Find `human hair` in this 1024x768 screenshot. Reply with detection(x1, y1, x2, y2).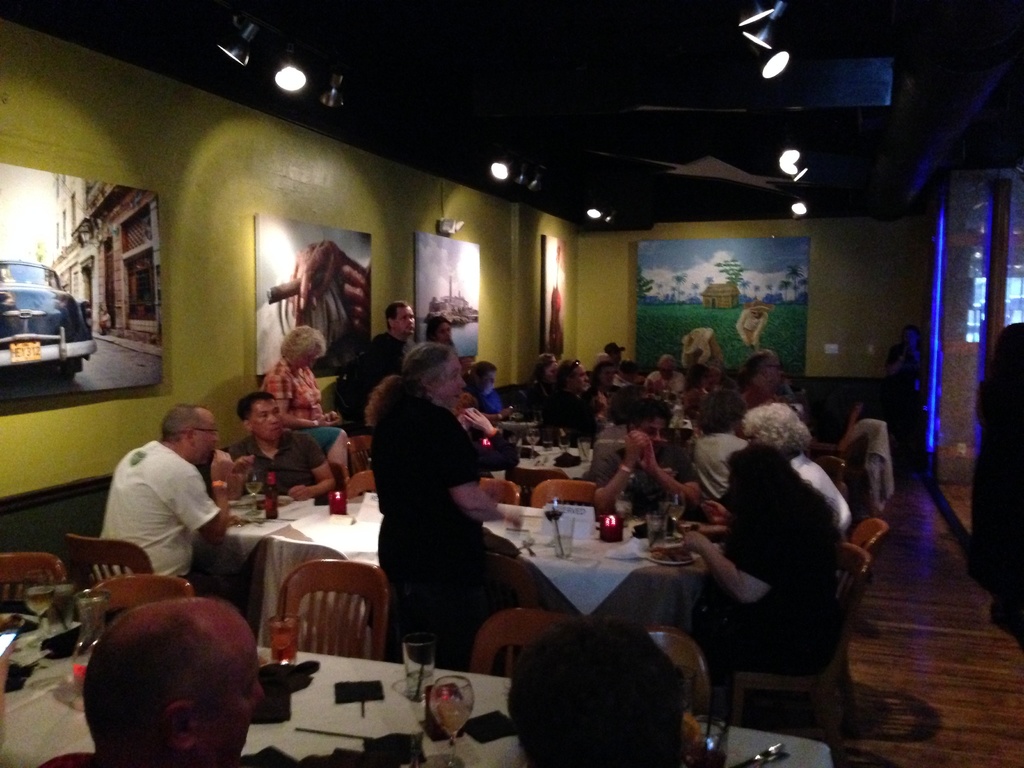
detection(237, 392, 276, 419).
